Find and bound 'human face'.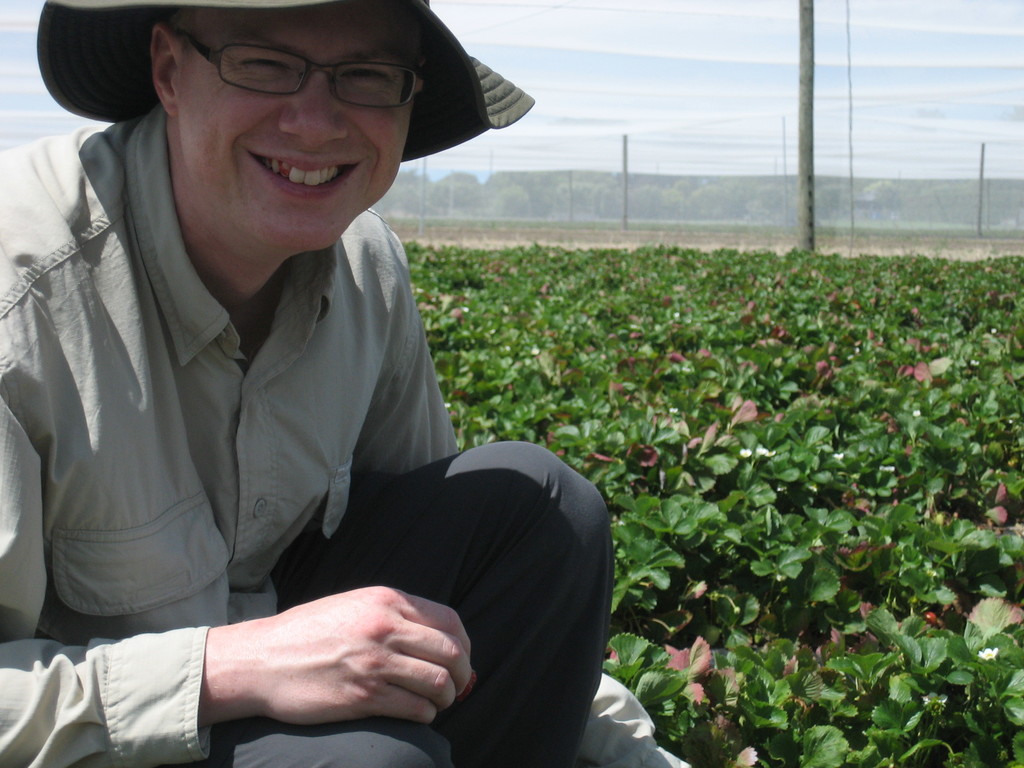
Bound: (174, 7, 427, 249).
